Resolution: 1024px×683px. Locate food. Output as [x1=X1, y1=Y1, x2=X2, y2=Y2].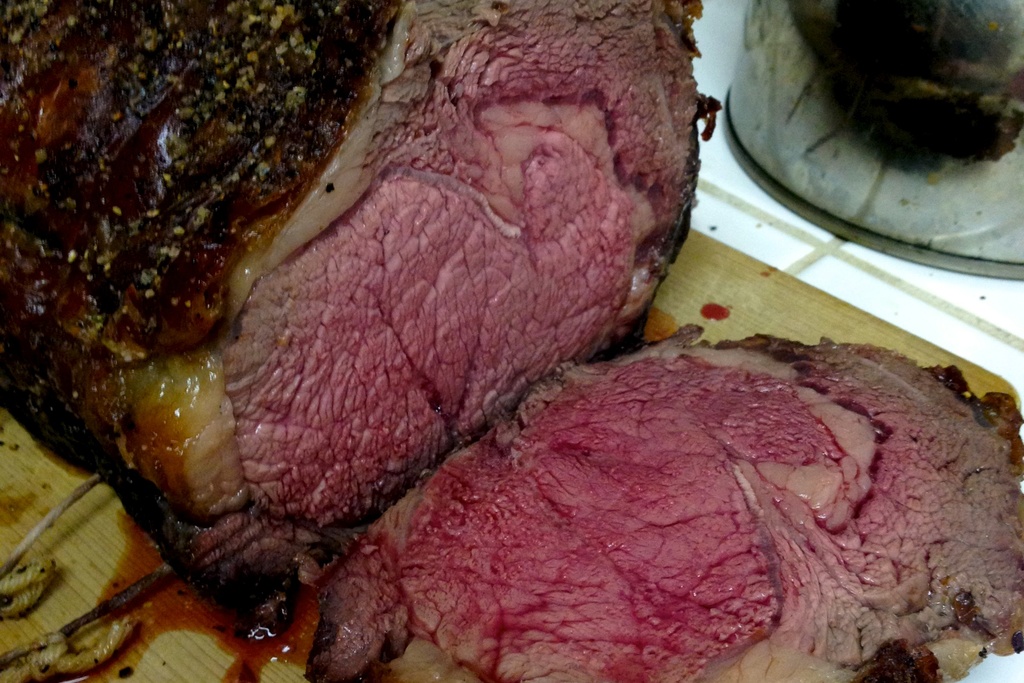
[x1=350, y1=340, x2=978, y2=669].
